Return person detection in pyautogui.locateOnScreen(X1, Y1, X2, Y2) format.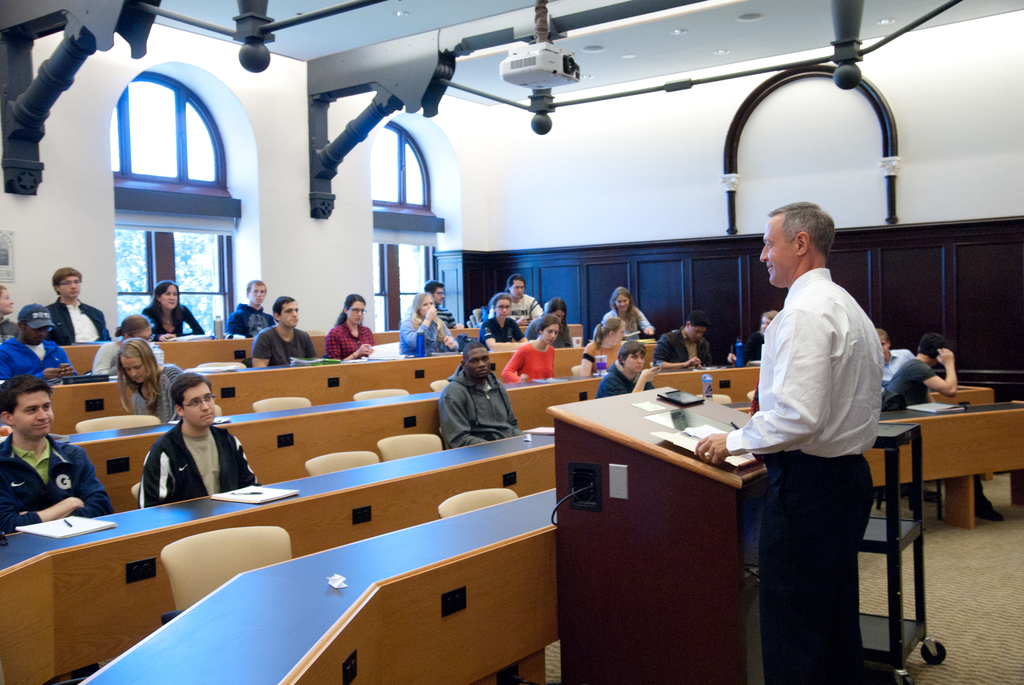
pyautogui.locateOnScreen(652, 310, 711, 368).
